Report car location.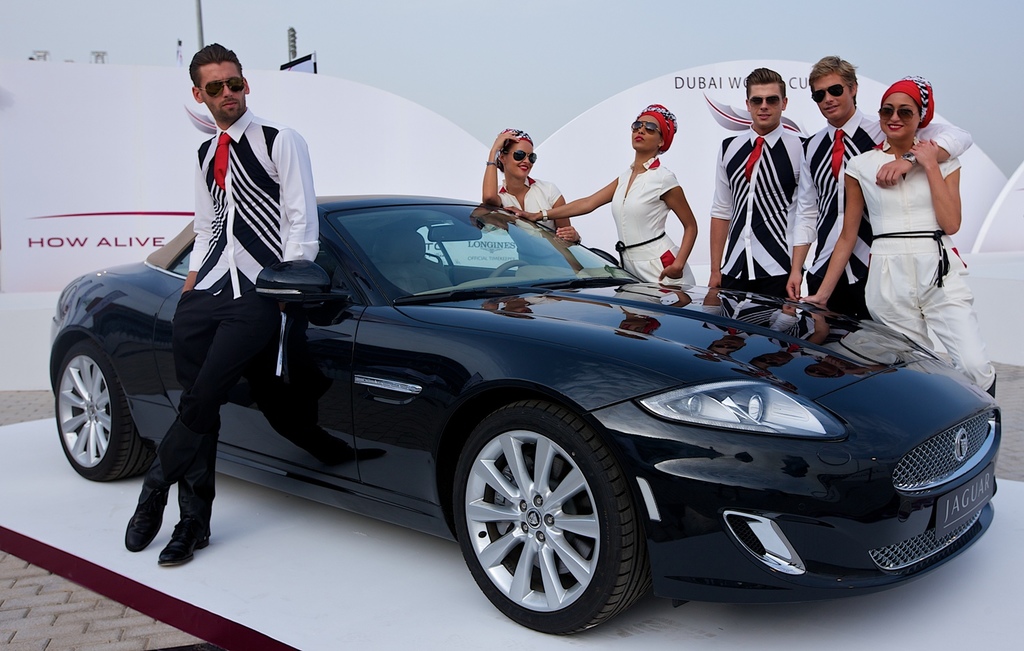
Report: 46/195/1003/641.
